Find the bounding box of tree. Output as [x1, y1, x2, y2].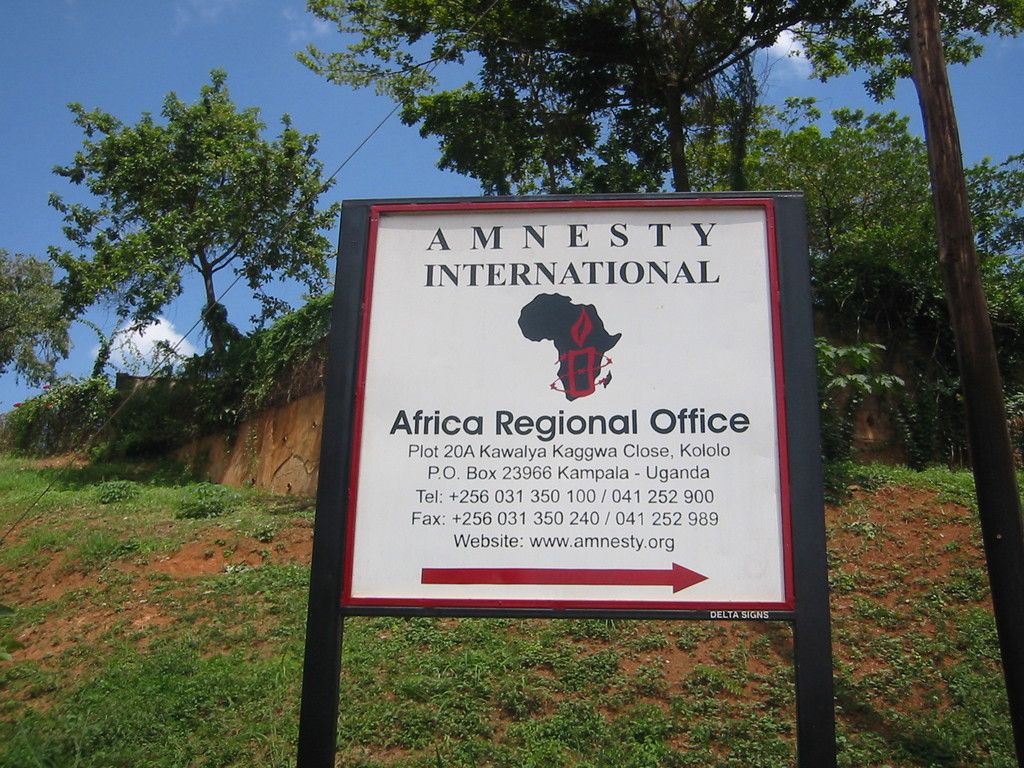
[45, 69, 344, 316].
